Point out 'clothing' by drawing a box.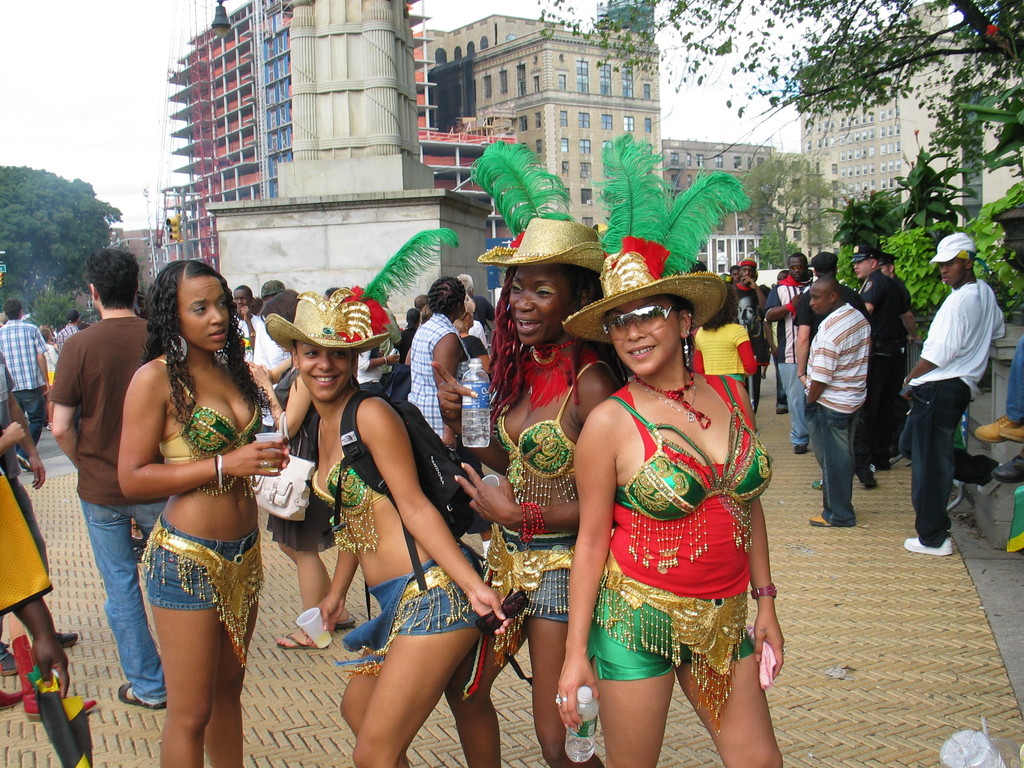
310/400/409/550.
